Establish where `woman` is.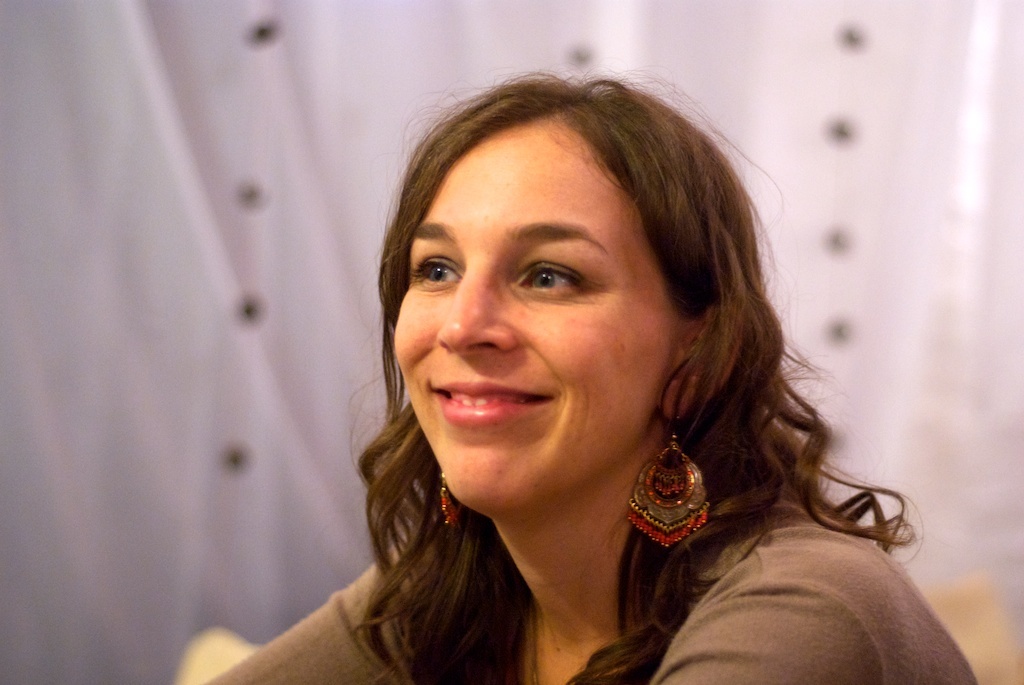
Established at [x1=199, y1=50, x2=941, y2=677].
